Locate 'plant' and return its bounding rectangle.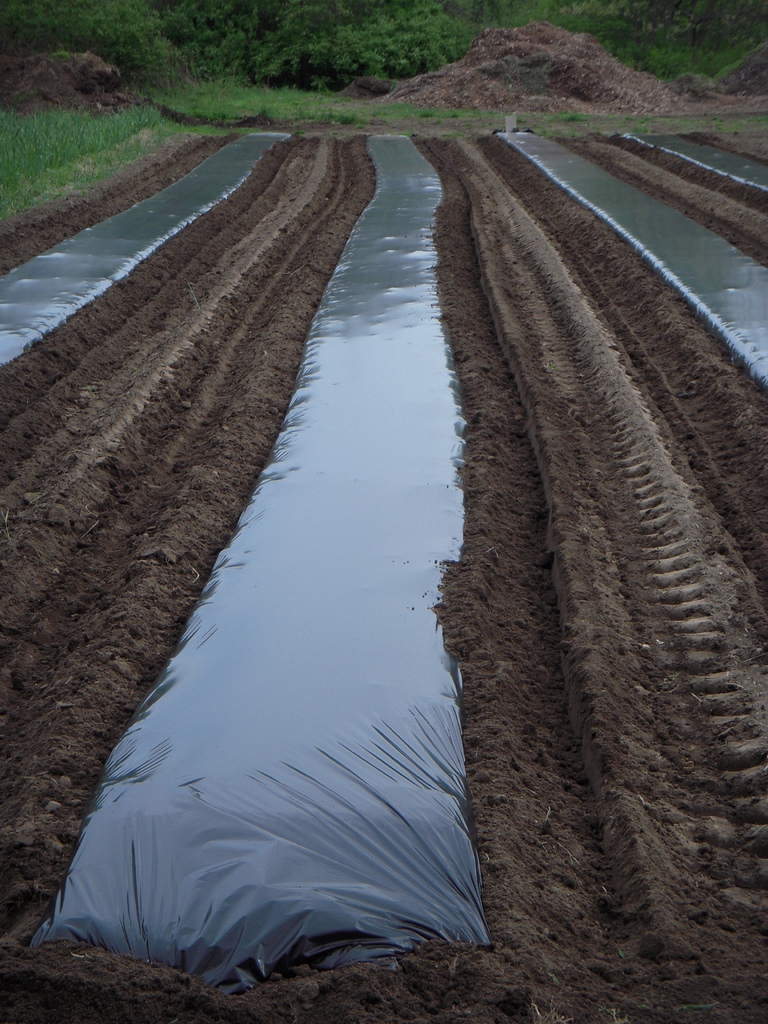
locate(574, 1, 767, 81).
